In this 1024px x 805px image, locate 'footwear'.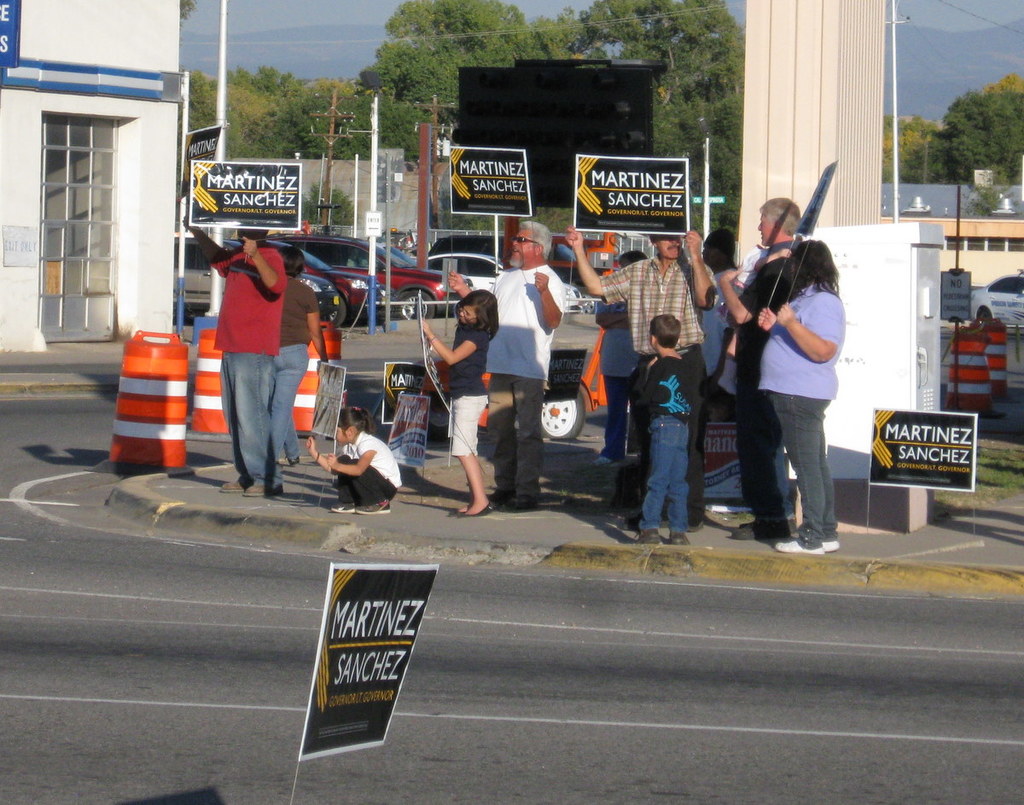
Bounding box: l=352, t=503, r=388, b=516.
